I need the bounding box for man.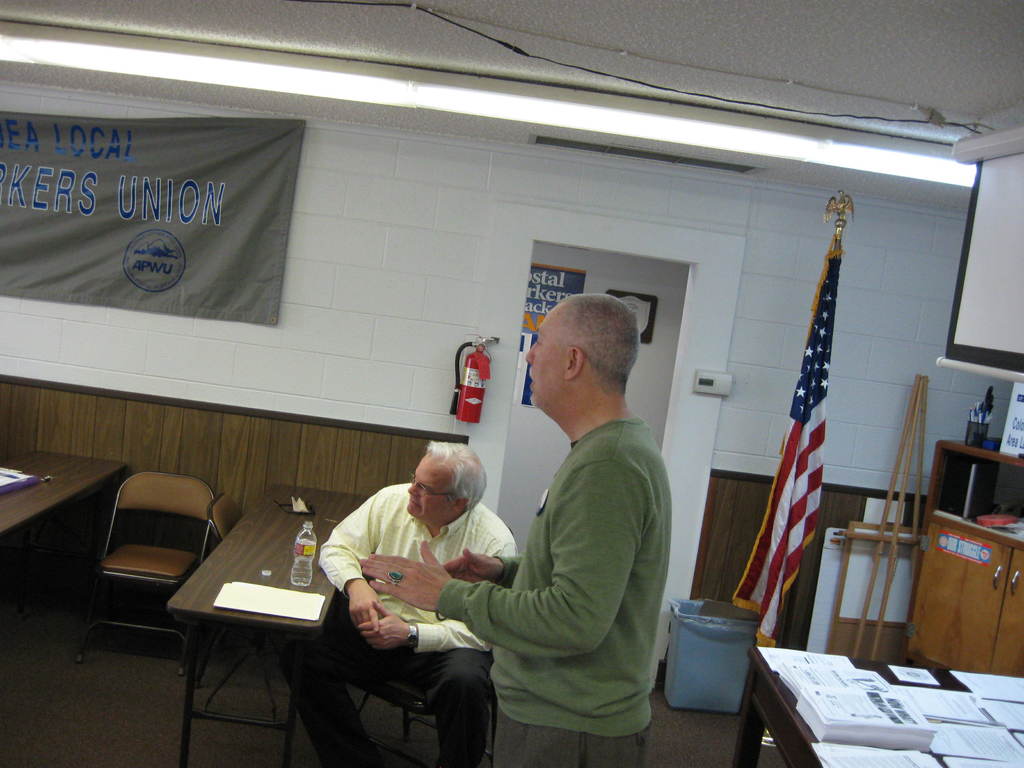
Here it is: bbox=(360, 291, 671, 767).
